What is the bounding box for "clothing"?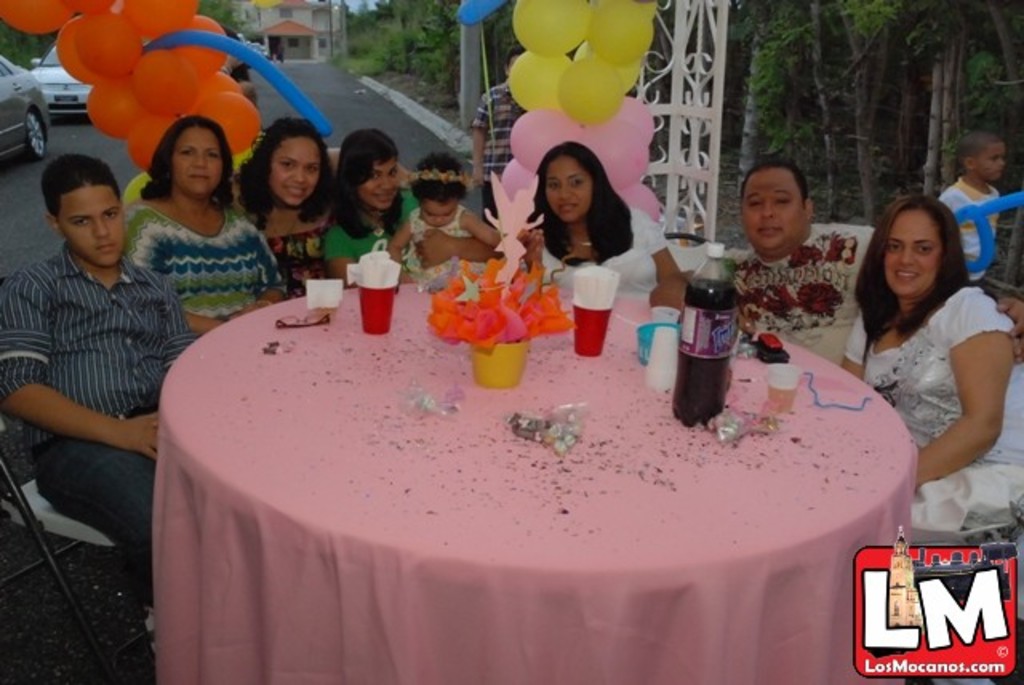
select_region(942, 176, 1000, 282).
